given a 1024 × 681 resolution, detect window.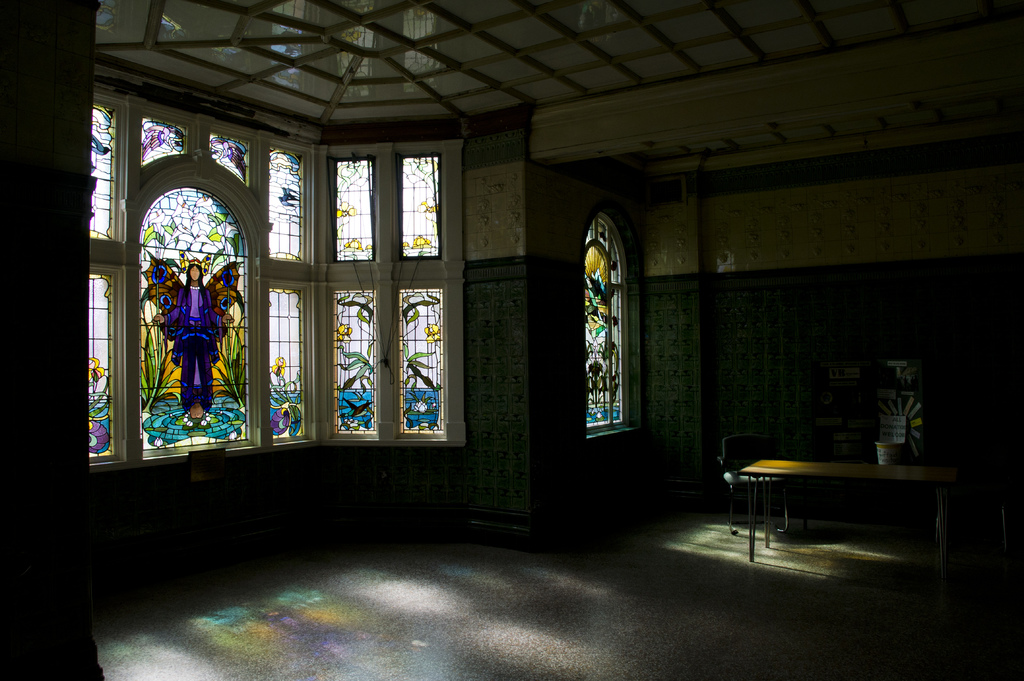
x1=577 y1=180 x2=650 y2=469.
